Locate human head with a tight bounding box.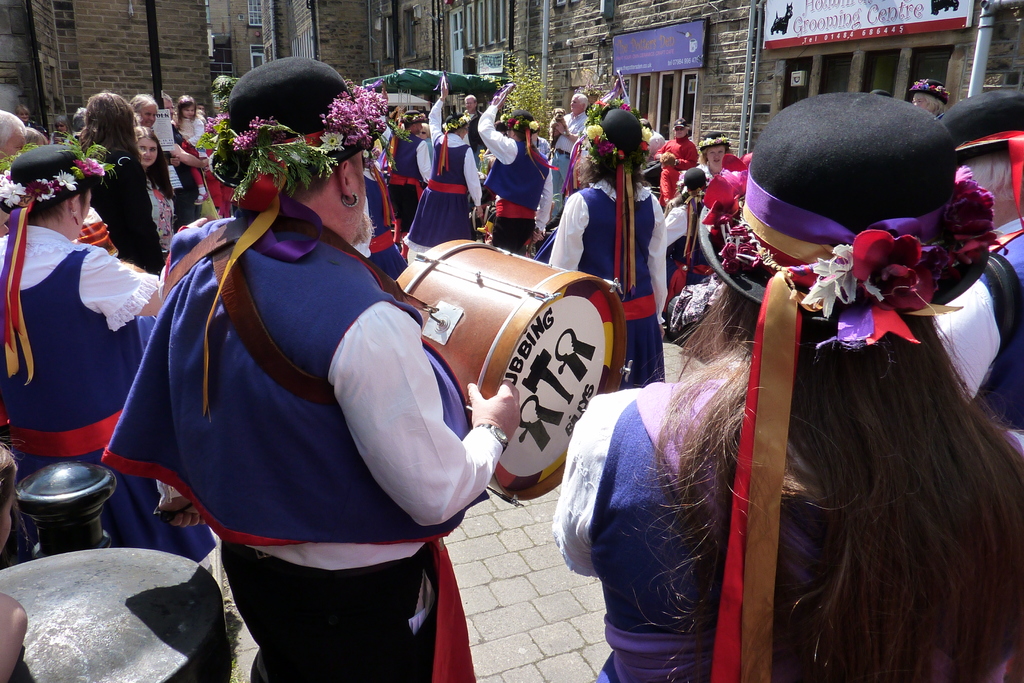
(701, 86, 988, 359).
